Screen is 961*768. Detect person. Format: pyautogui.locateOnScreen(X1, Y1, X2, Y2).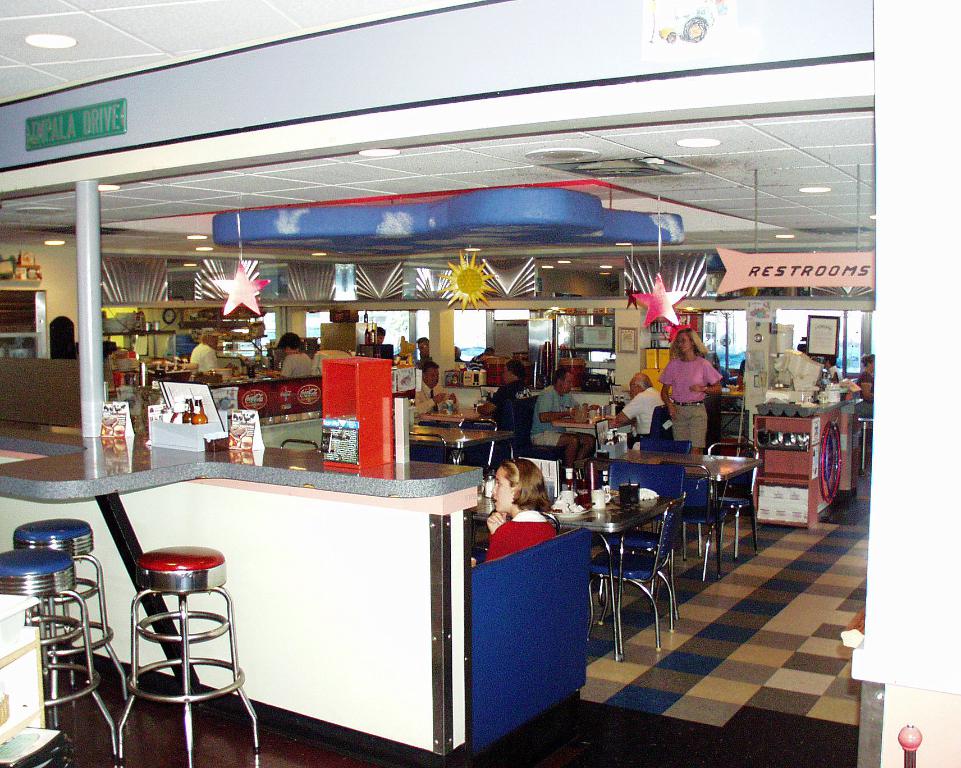
pyautogui.locateOnScreen(419, 364, 450, 410).
